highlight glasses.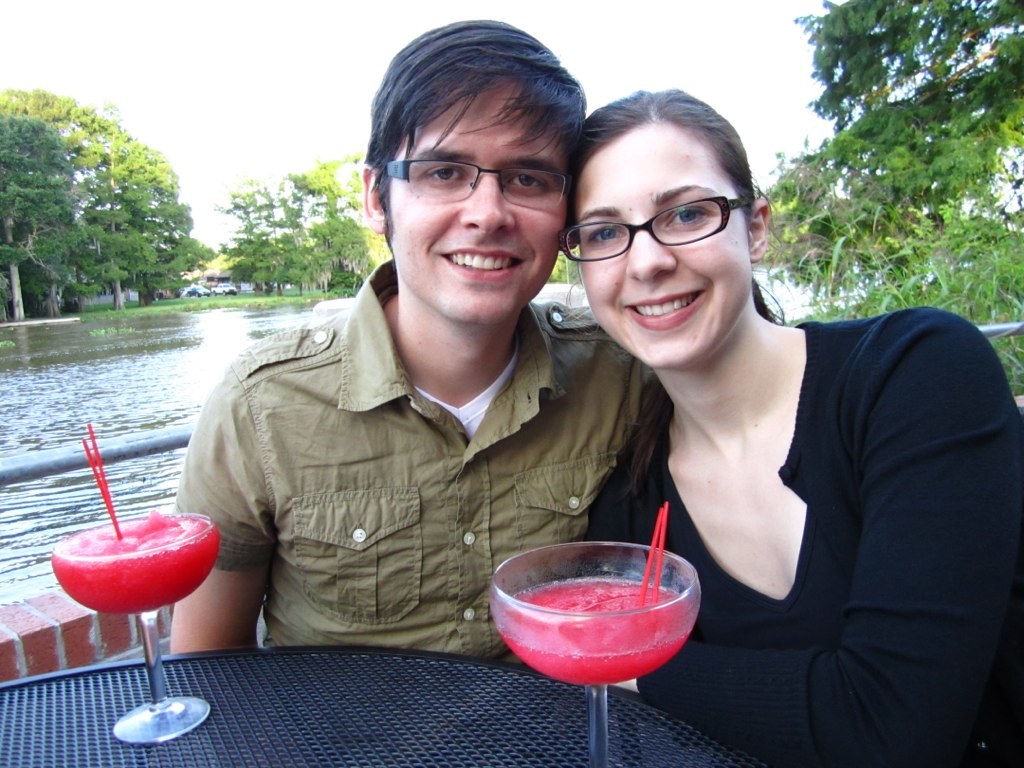
Highlighted region: [left=385, top=161, right=571, bottom=211].
